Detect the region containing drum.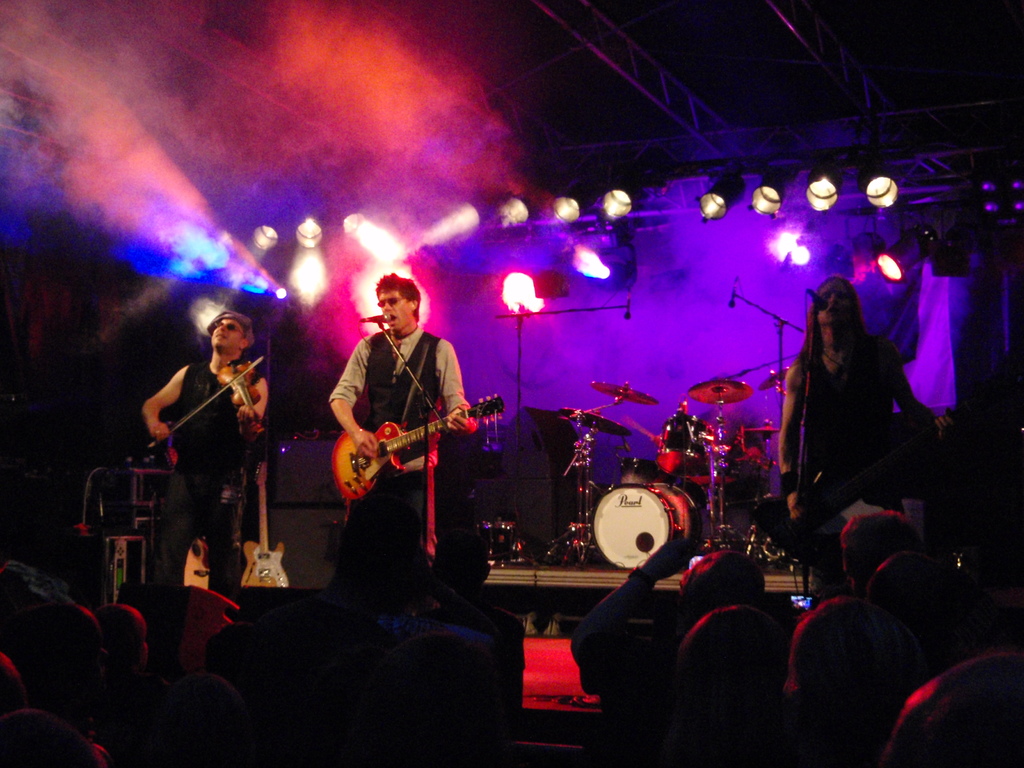
(left=570, top=476, right=694, bottom=570).
